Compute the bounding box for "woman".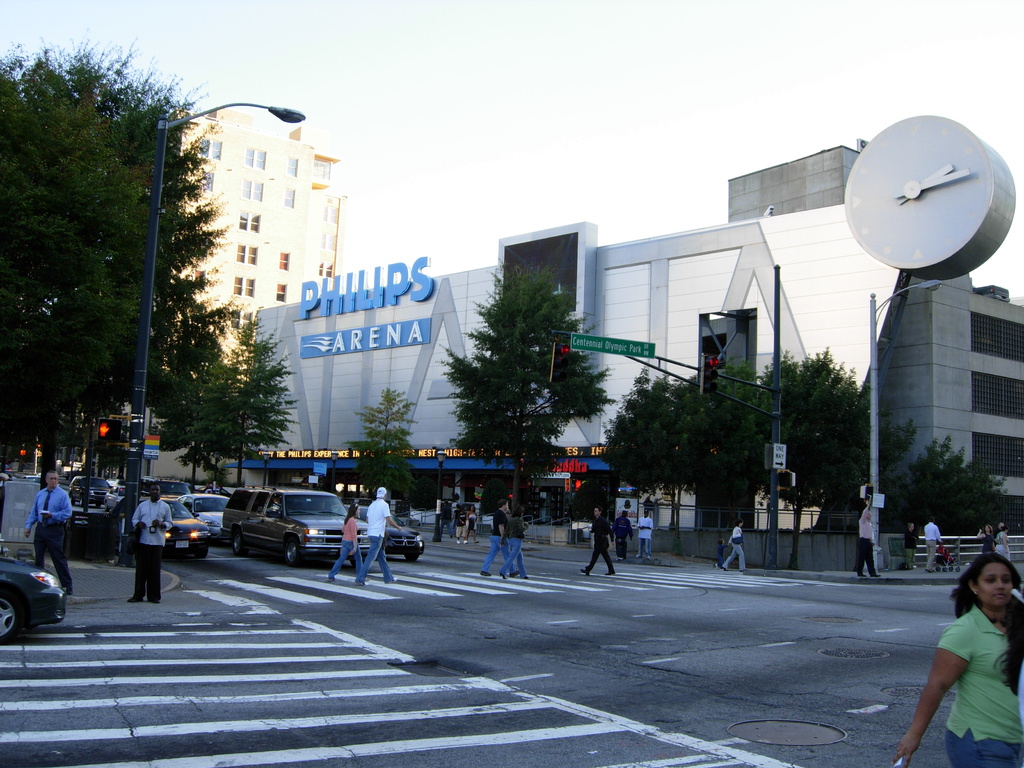
<box>996,532,1009,572</box>.
